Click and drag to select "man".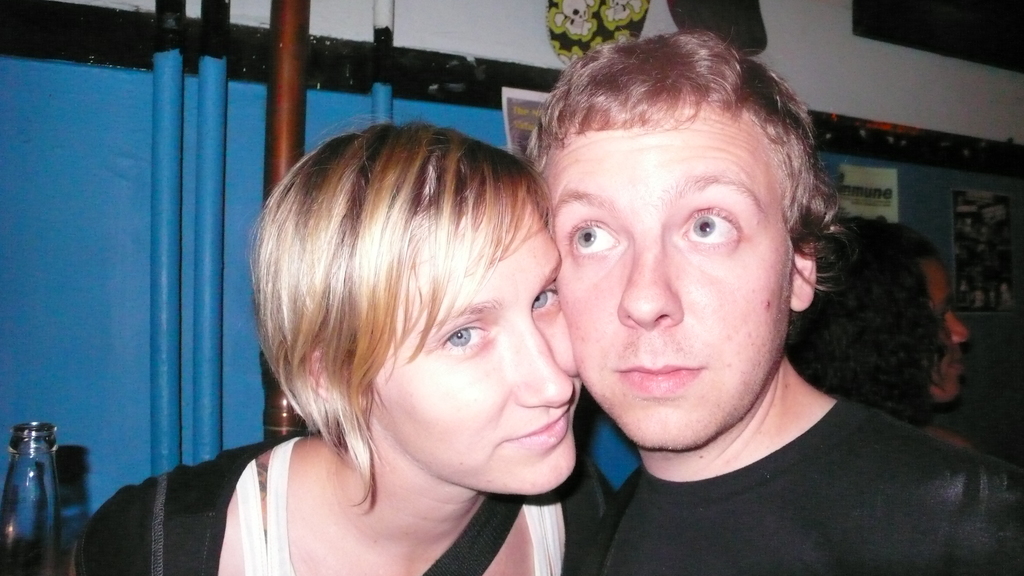
Selection: left=471, top=50, right=1002, bottom=575.
